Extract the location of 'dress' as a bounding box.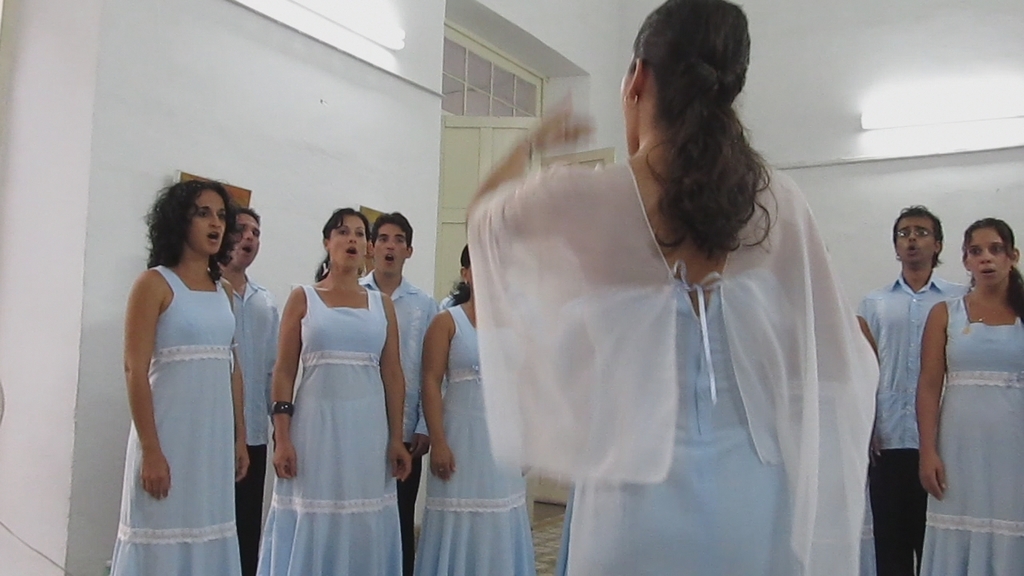
<region>107, 262, 239, 575</region>.
